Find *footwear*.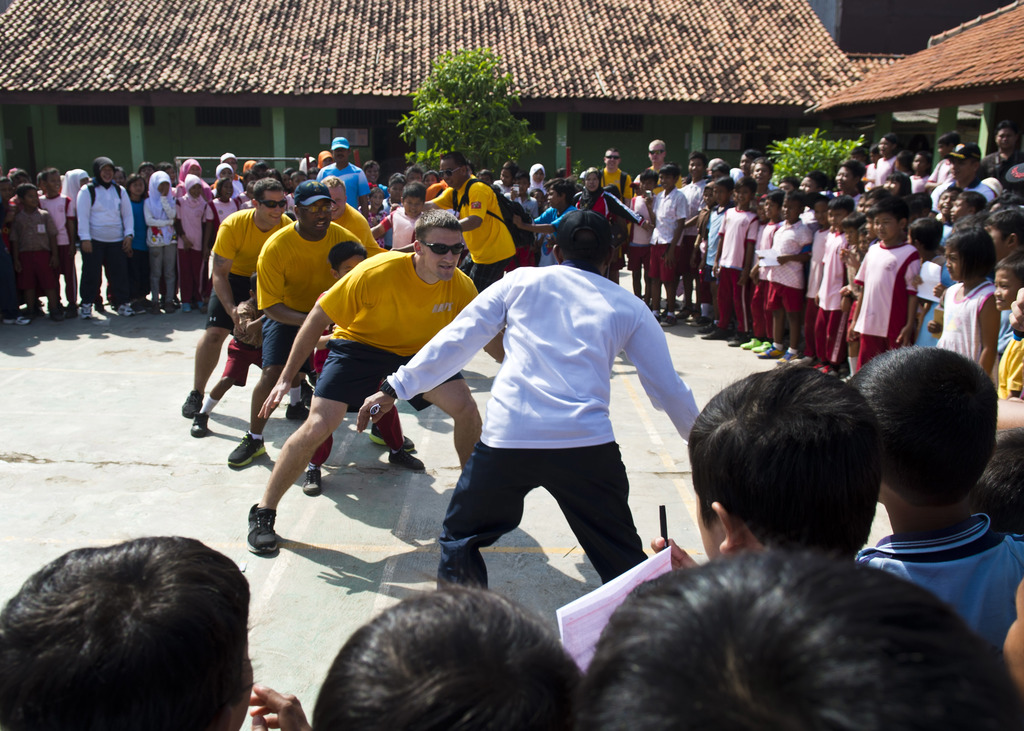
bbox=(30, 300, 40, 320).
